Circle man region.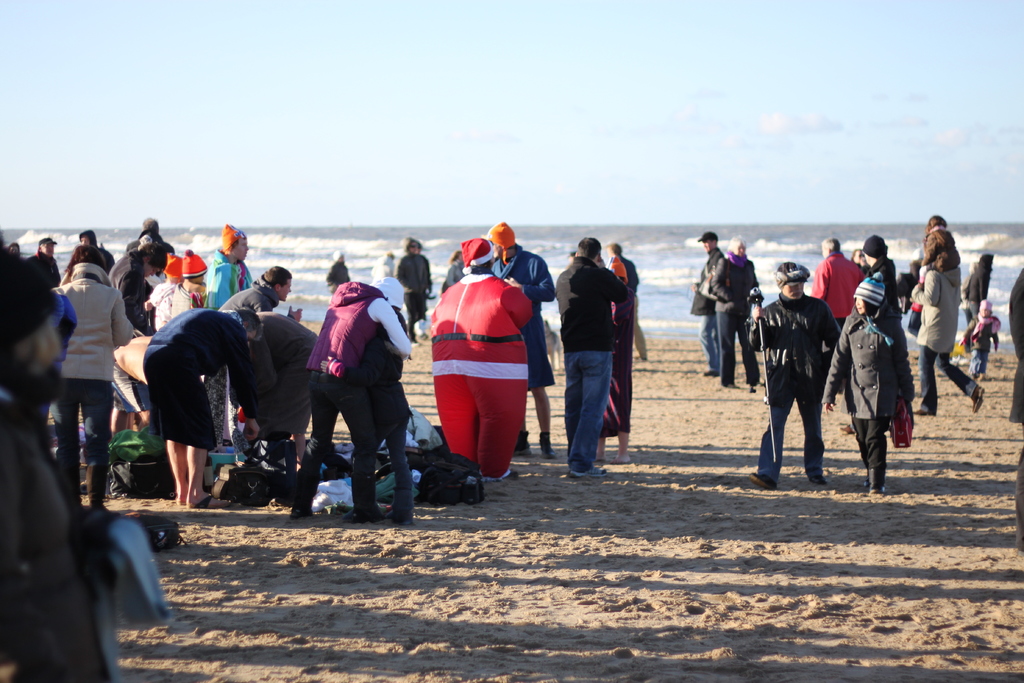
Region: x1=47 y1=243 x2=137 y2=514.
